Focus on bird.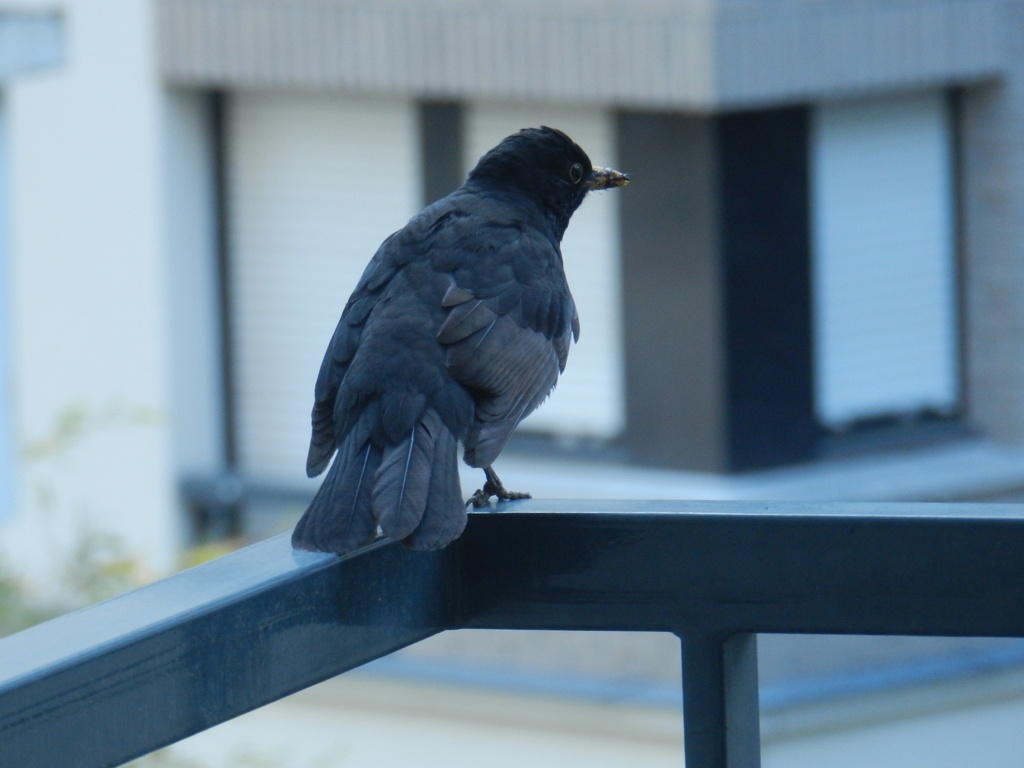
Focused at {"x1": 276, "y1": 122, "x2": 645, "y2": 560}.
